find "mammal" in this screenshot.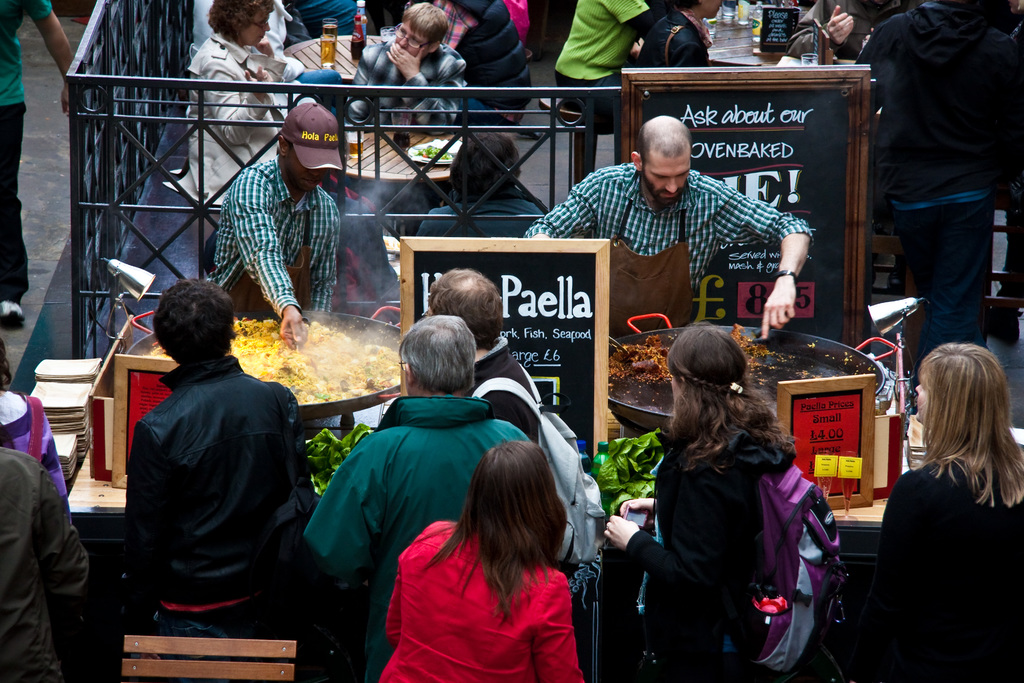
The bounding box for "mammal" is (x1=632, y1=0, x2=721, y2=73).
